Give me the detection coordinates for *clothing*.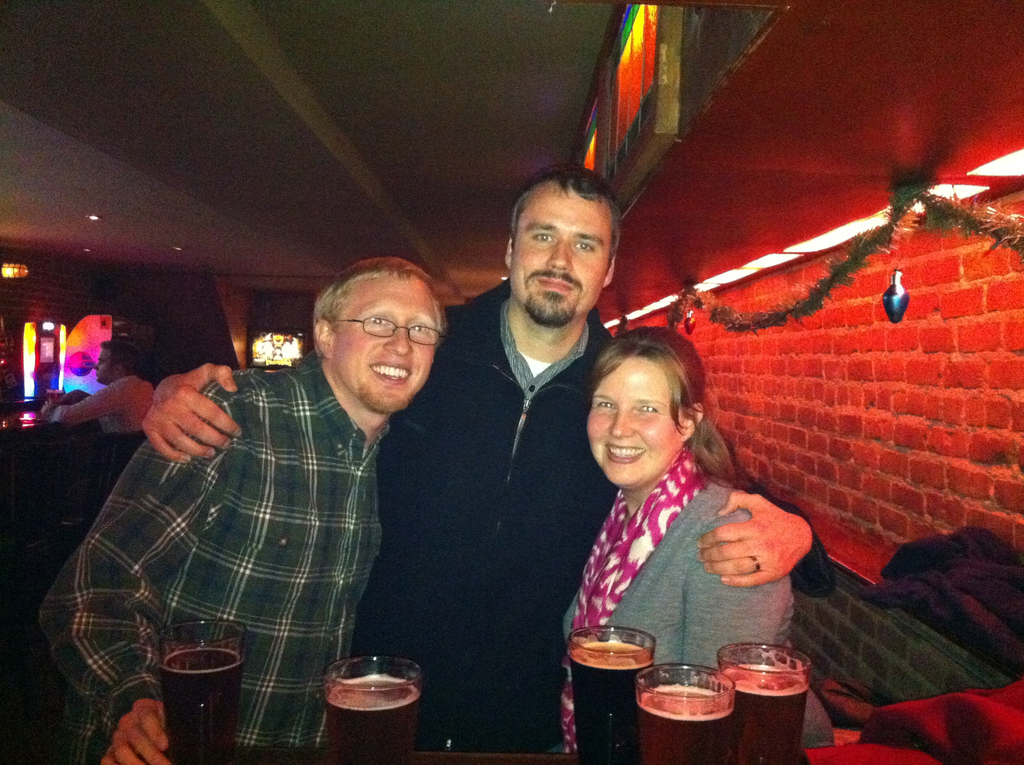
locate(355, 277, 838, 750).
